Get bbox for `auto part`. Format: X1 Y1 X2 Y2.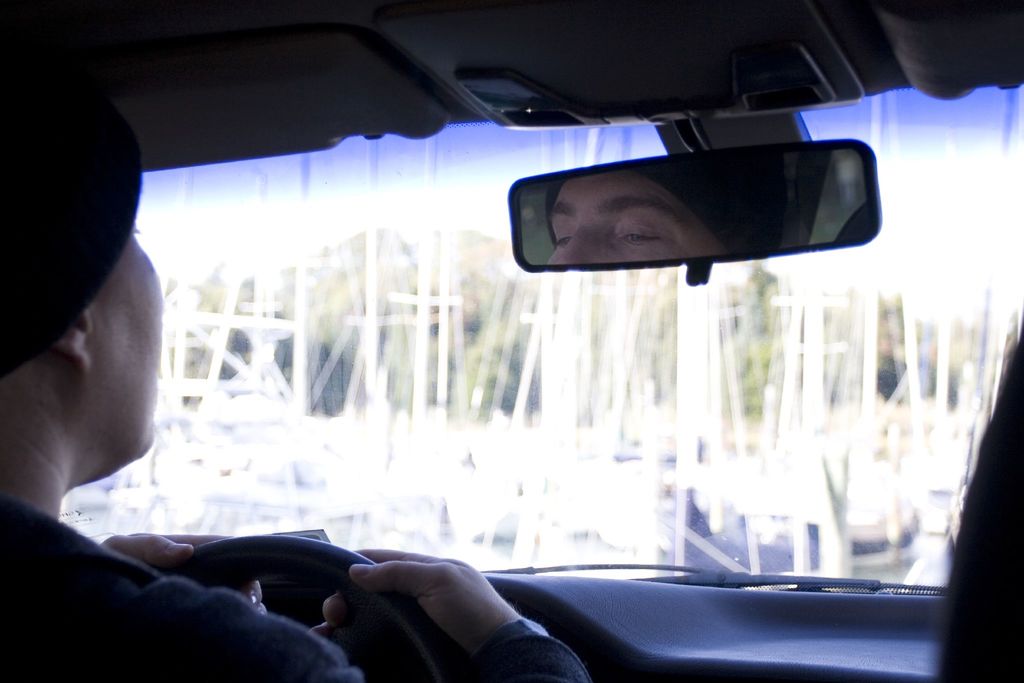
60 113 1023 621.
